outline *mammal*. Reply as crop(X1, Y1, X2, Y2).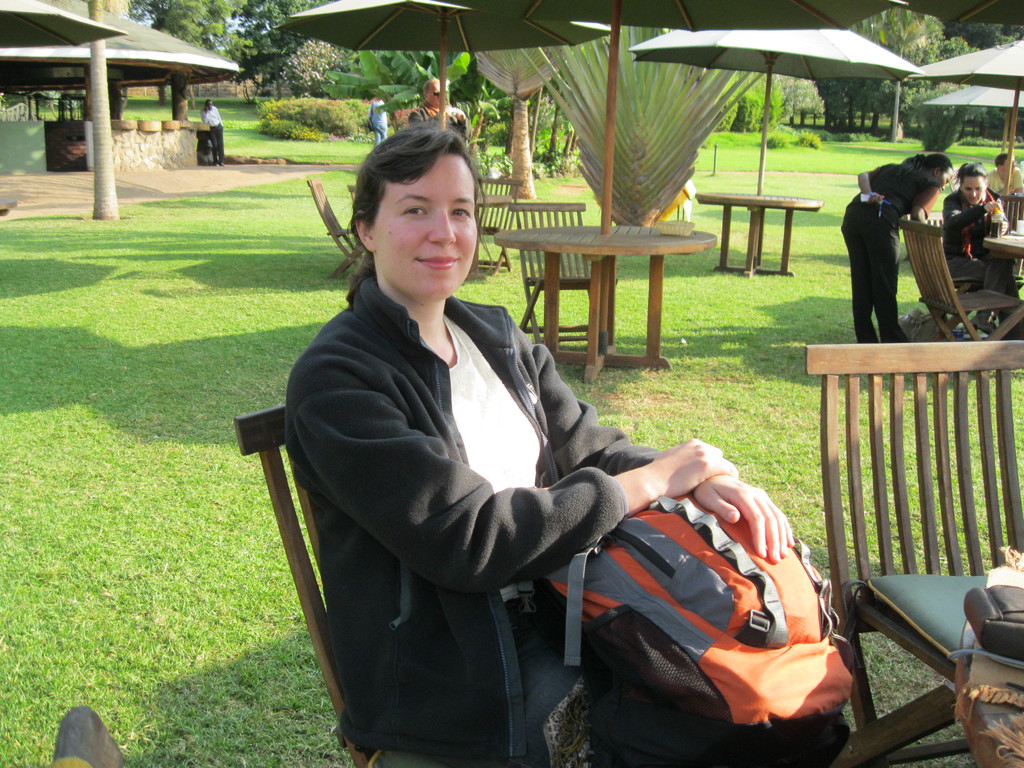
crop(935, 156, 1023, 337).
